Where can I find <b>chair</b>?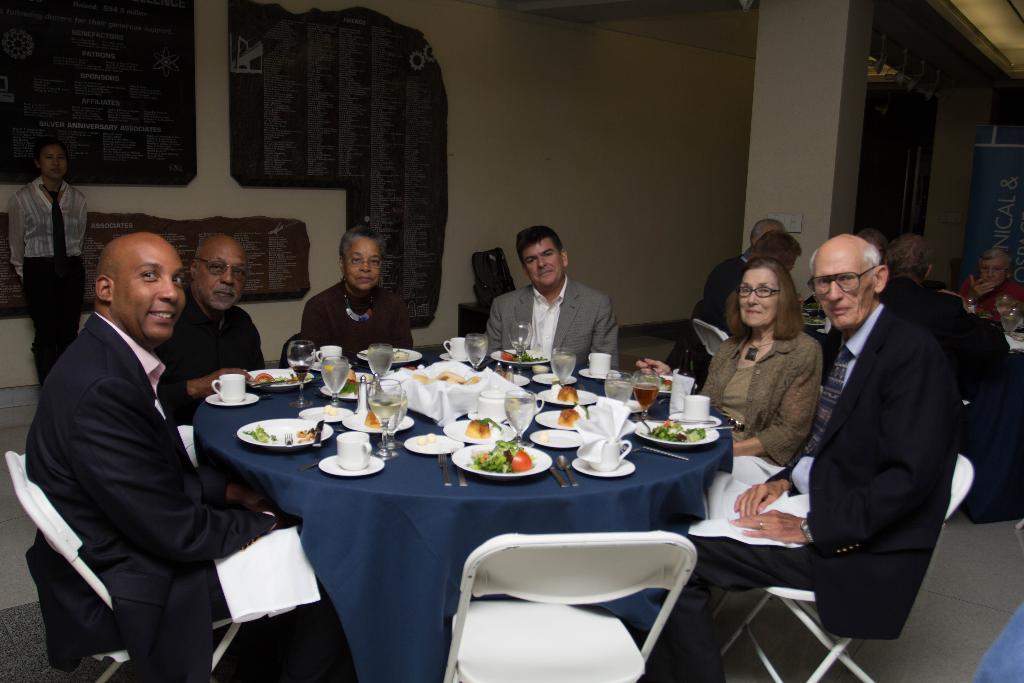
You can find it at locate(1, 450, 305, 682).
